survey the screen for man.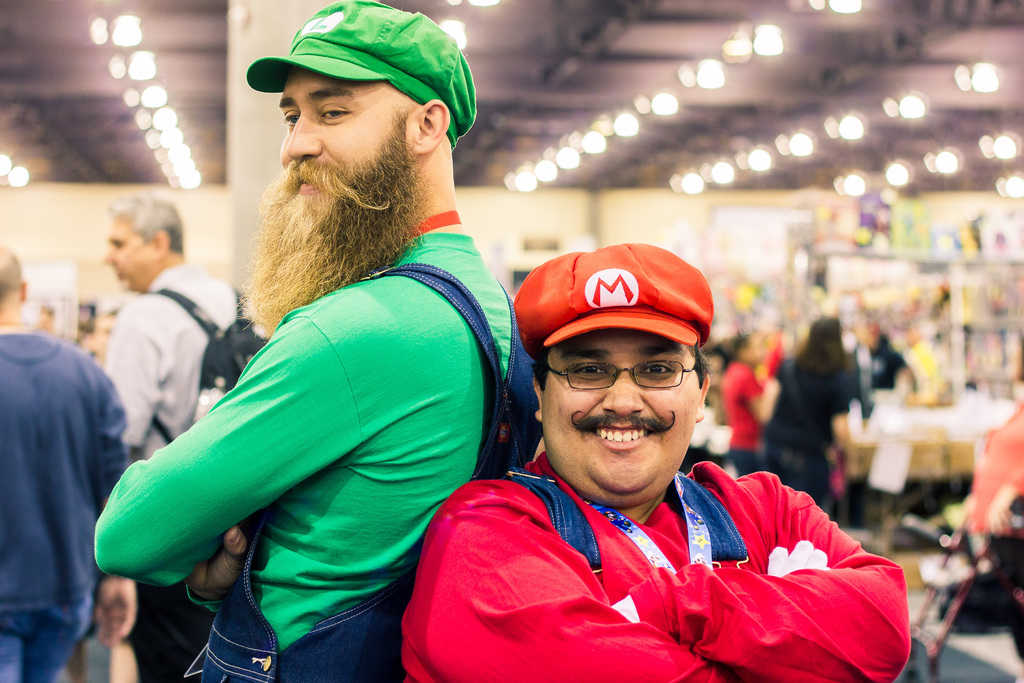
Survey found: BBox(0, 247, 131, 682).
